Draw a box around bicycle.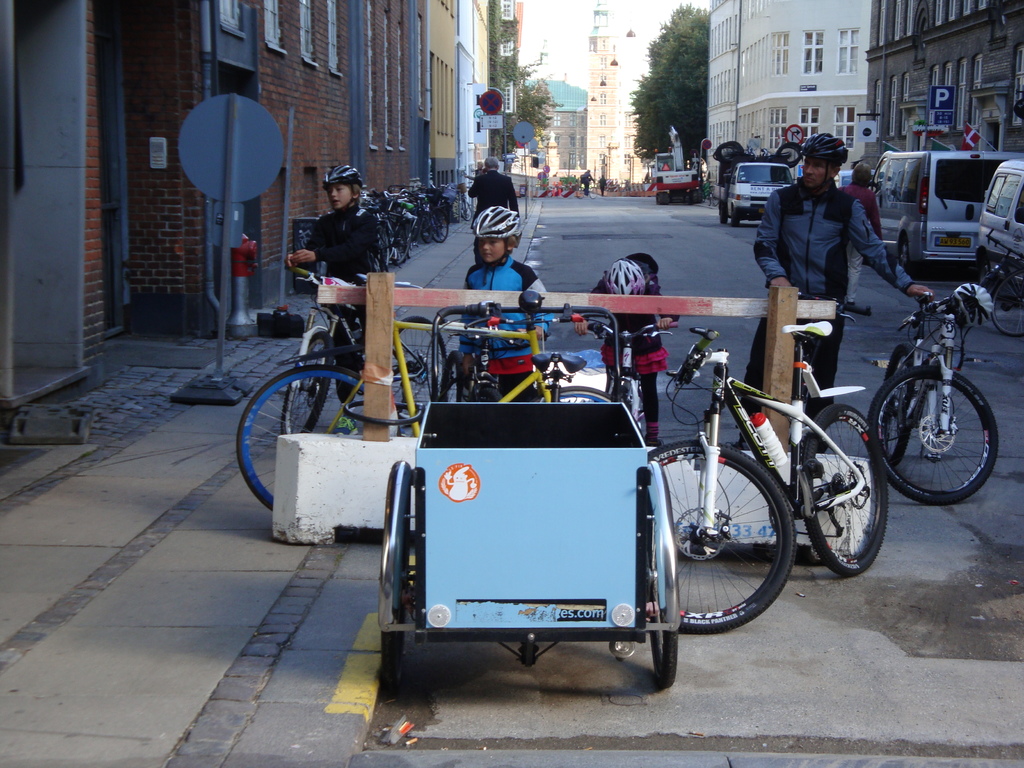
(703,183,717,207).
